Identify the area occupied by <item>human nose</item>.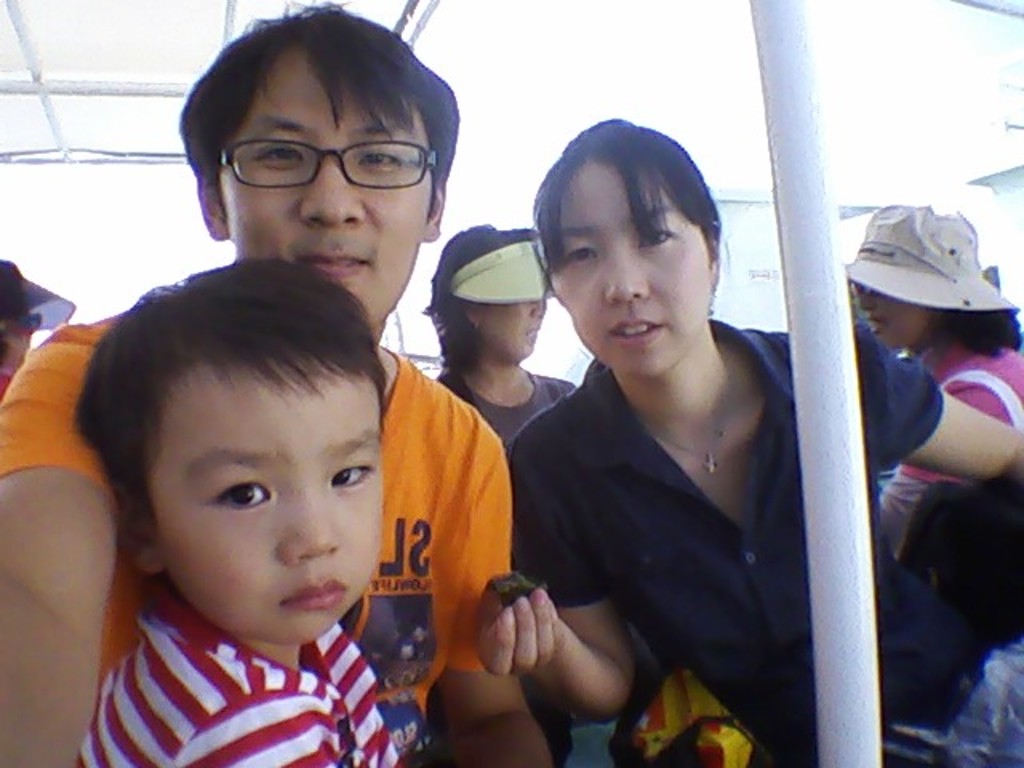
Area: locate(853, 294, 880, 312).
